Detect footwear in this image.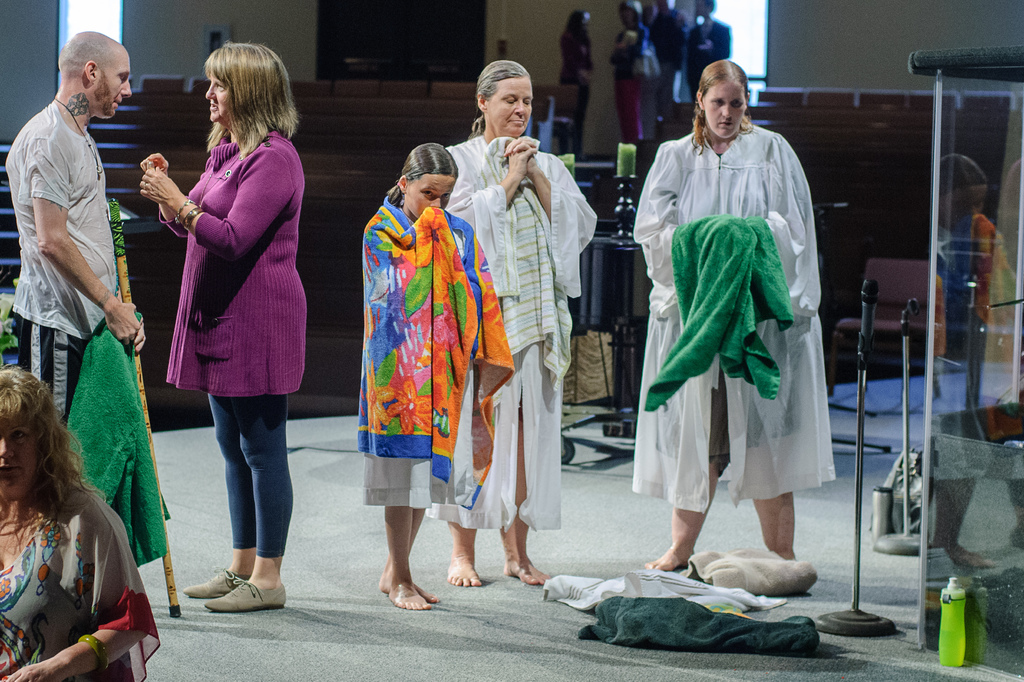
Detection: 205 577 289 614.
